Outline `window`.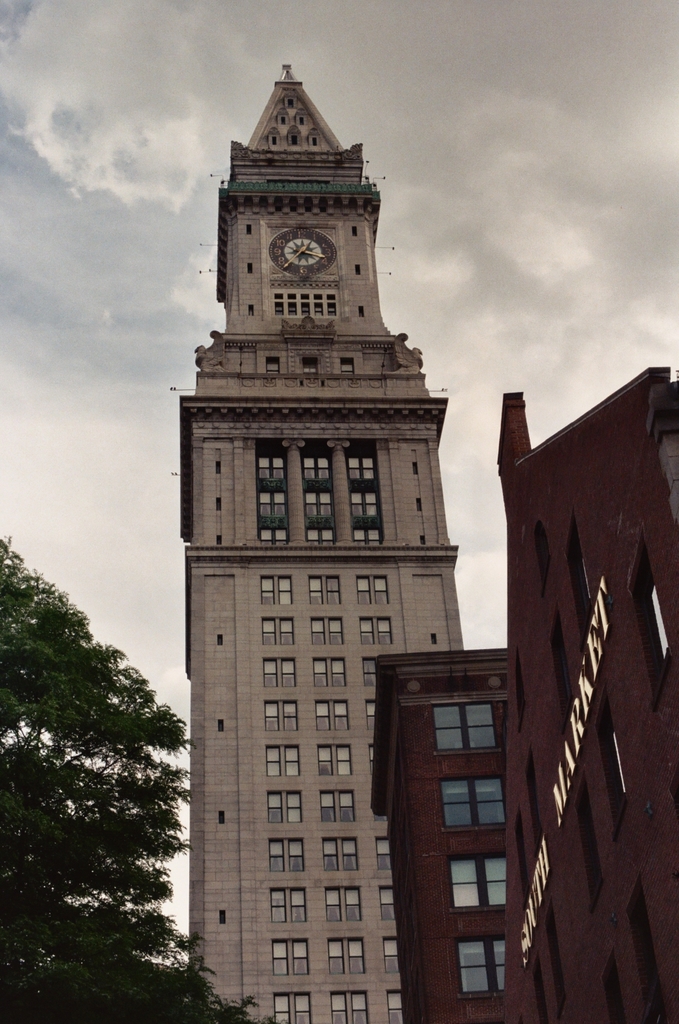
Outline: bbox(371, 834, 392, 866).
